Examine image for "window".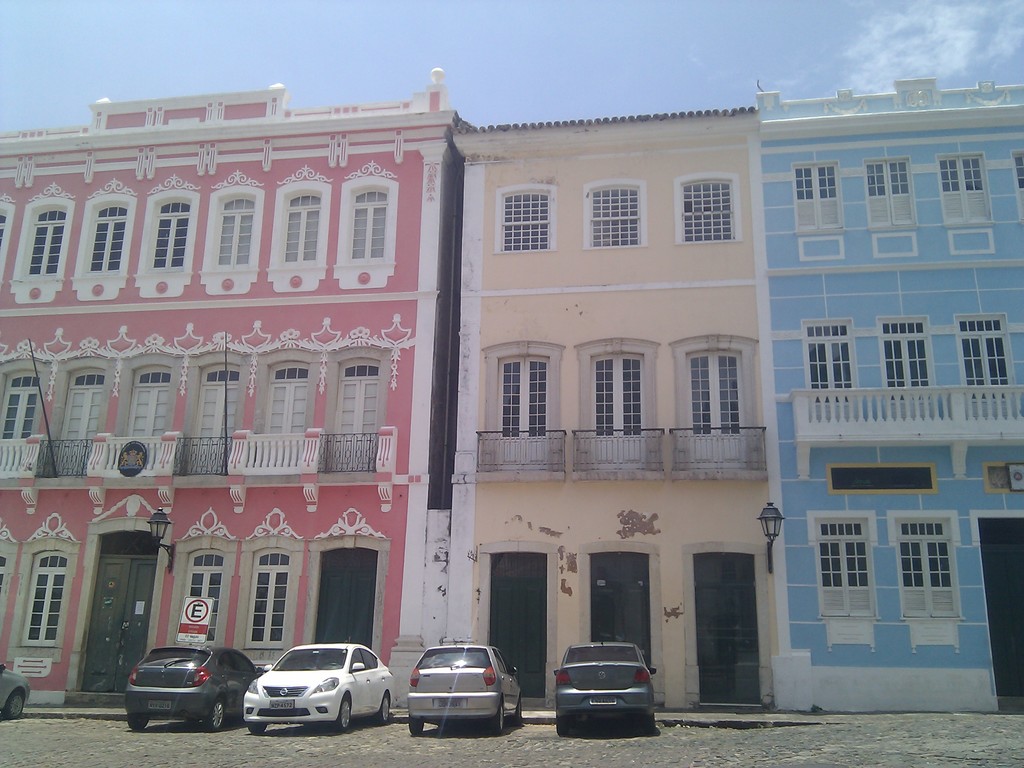
Examination result: pyautogui.locateOnScreen(236, 536, 293, 672).
